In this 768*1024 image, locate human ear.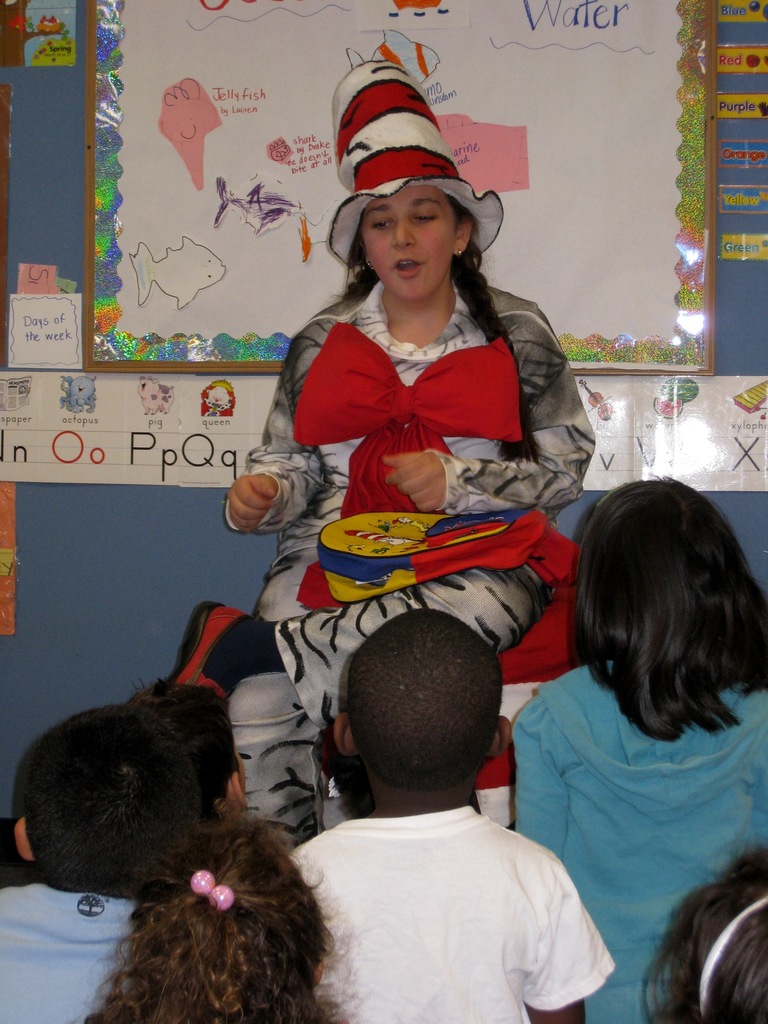
Bounding box: {"left": 17, "top": 820, "right": 34, "bottom": 862}.
